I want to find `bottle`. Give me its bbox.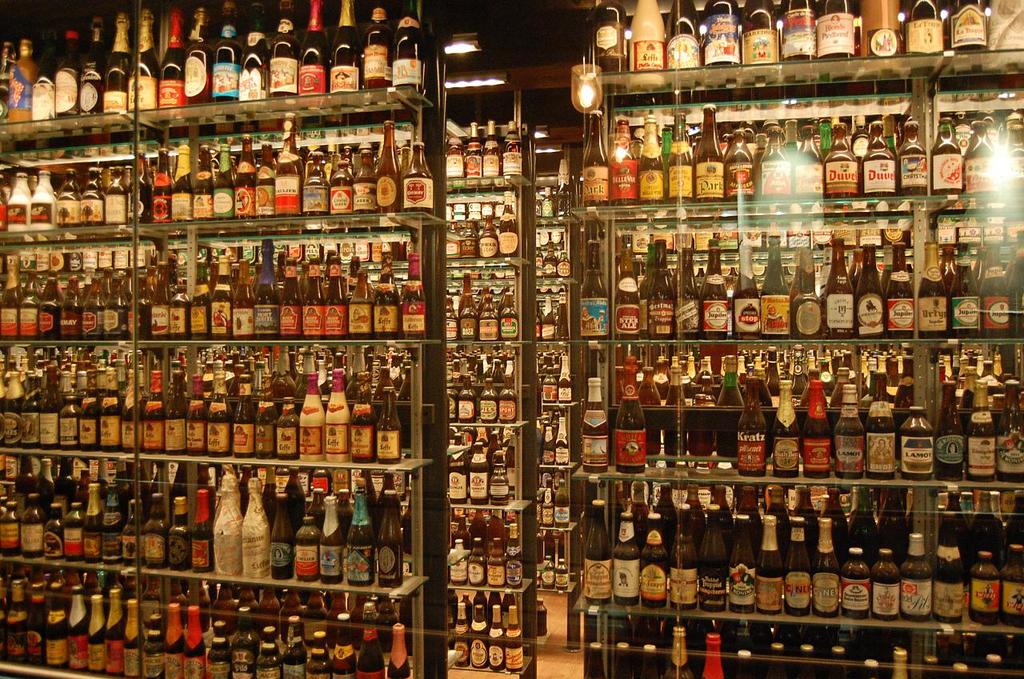
(left=192, top=578, right=225, bottom=655).
